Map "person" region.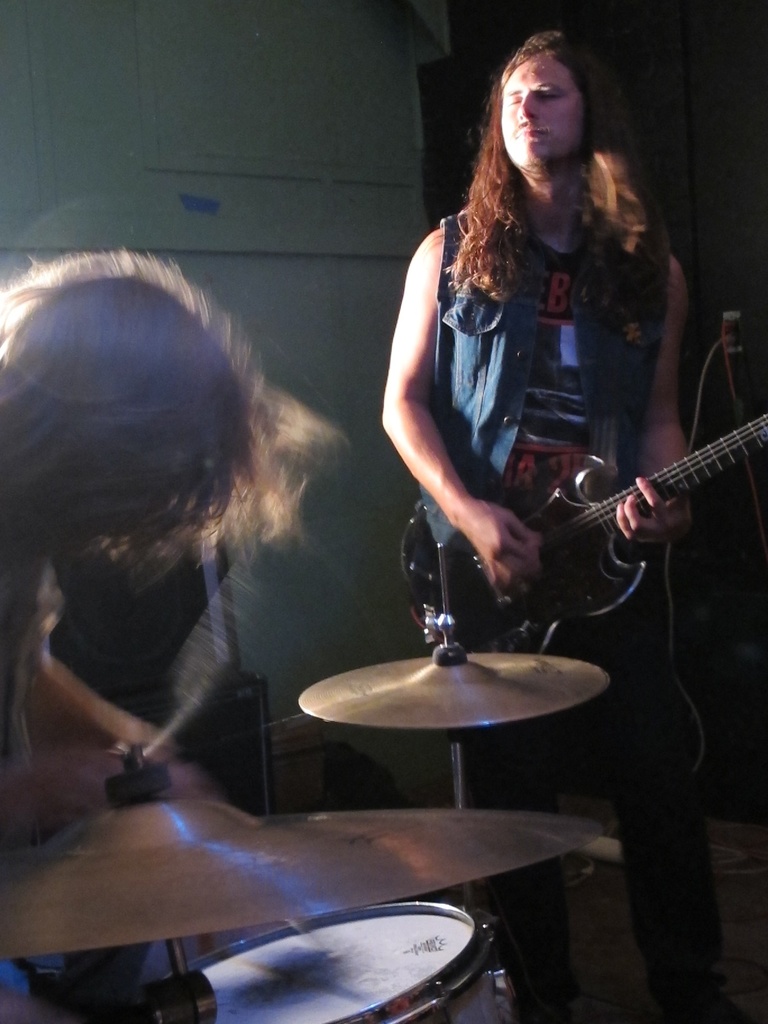
Mapped to bbox(0, 244, 327, 1023).
